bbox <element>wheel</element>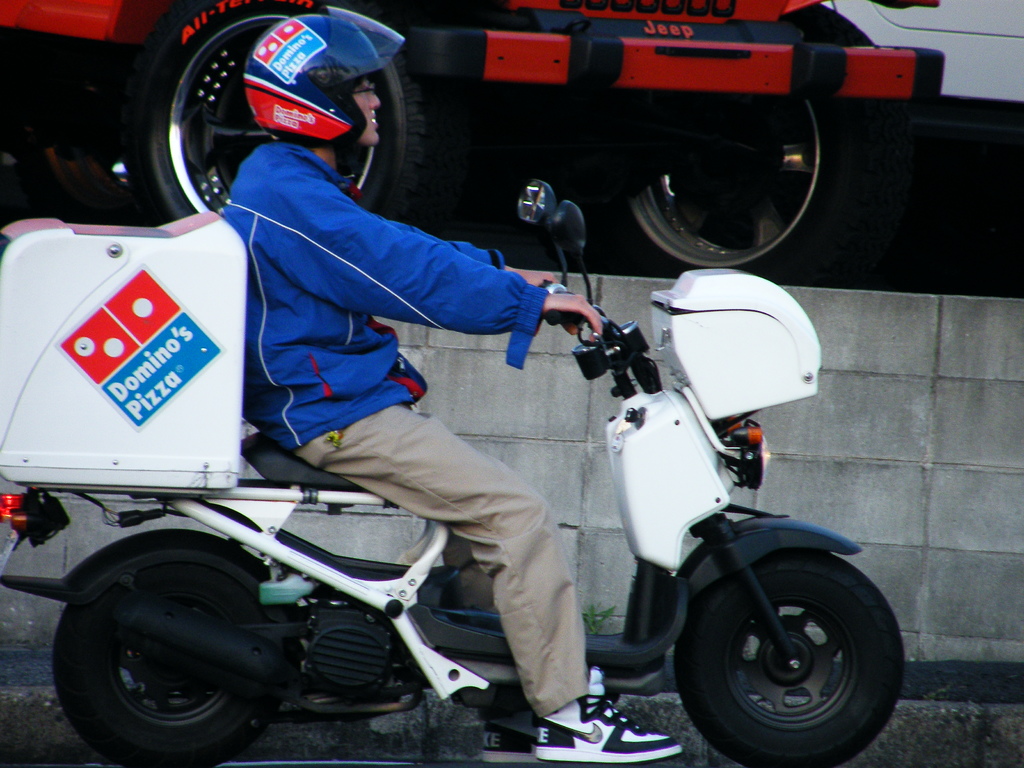
BBox(669, 532, 883, 756)
